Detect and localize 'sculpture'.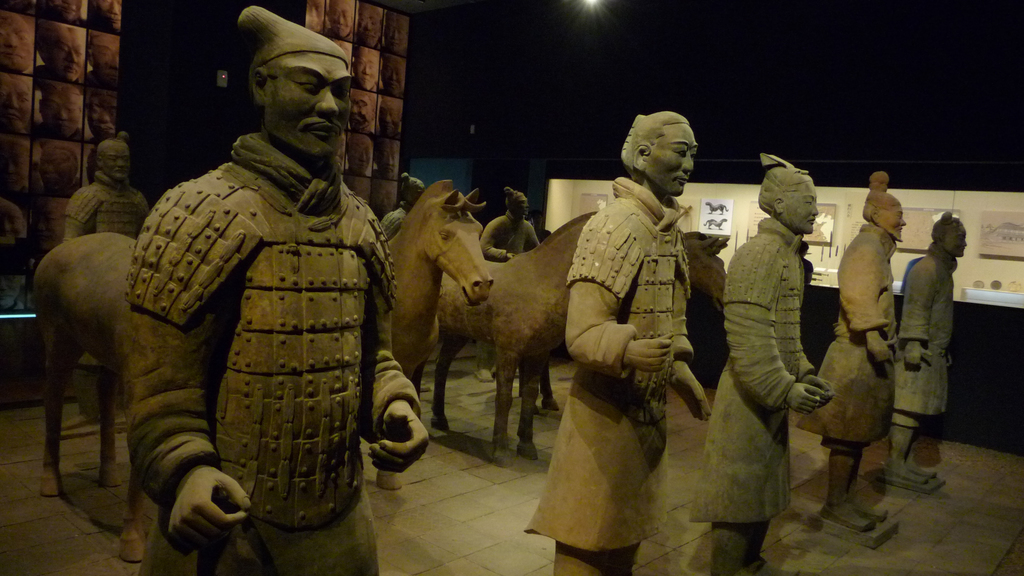
Localized at <box>93,15,426,575</box>.
